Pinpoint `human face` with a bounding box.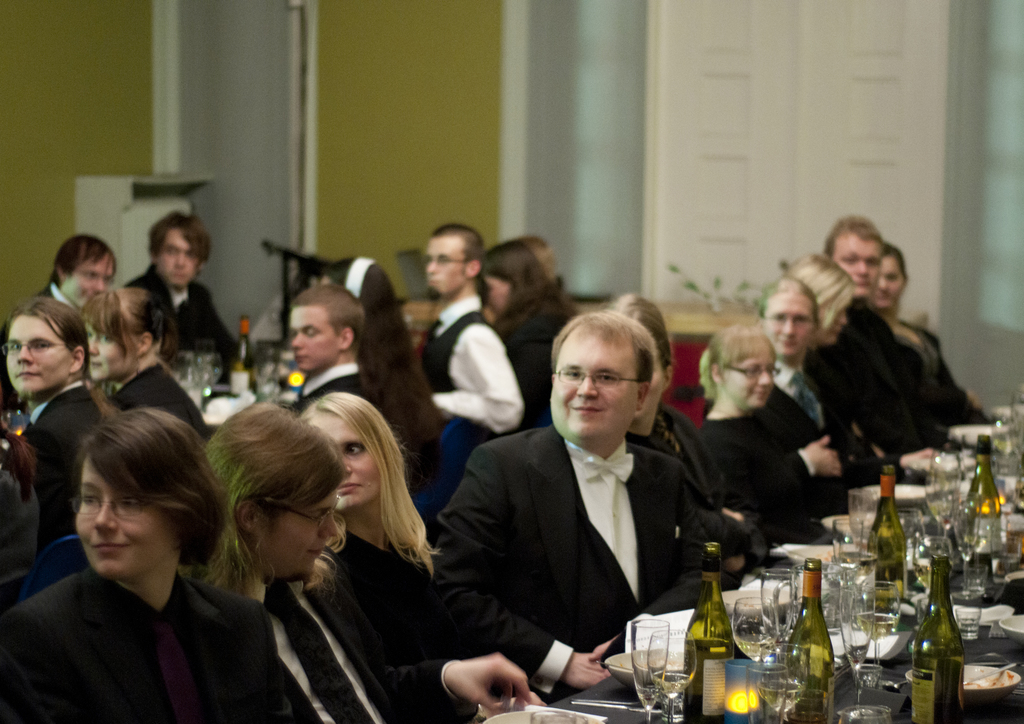
x1=828, y1=238, x2=880, y2=293.
